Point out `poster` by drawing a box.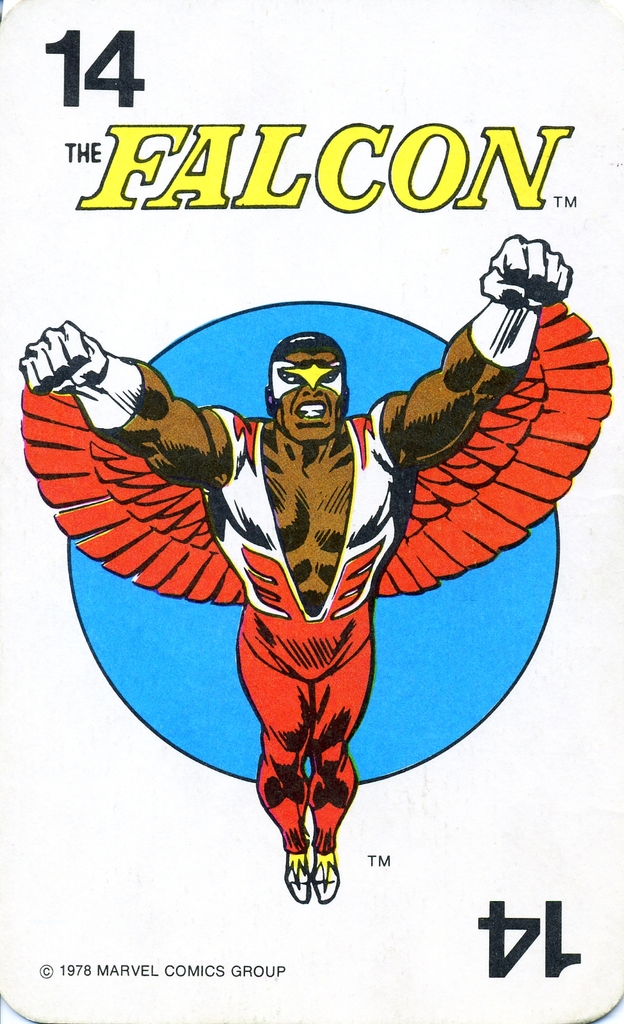
(left=0, top=0, right=614, bottom=1020).
